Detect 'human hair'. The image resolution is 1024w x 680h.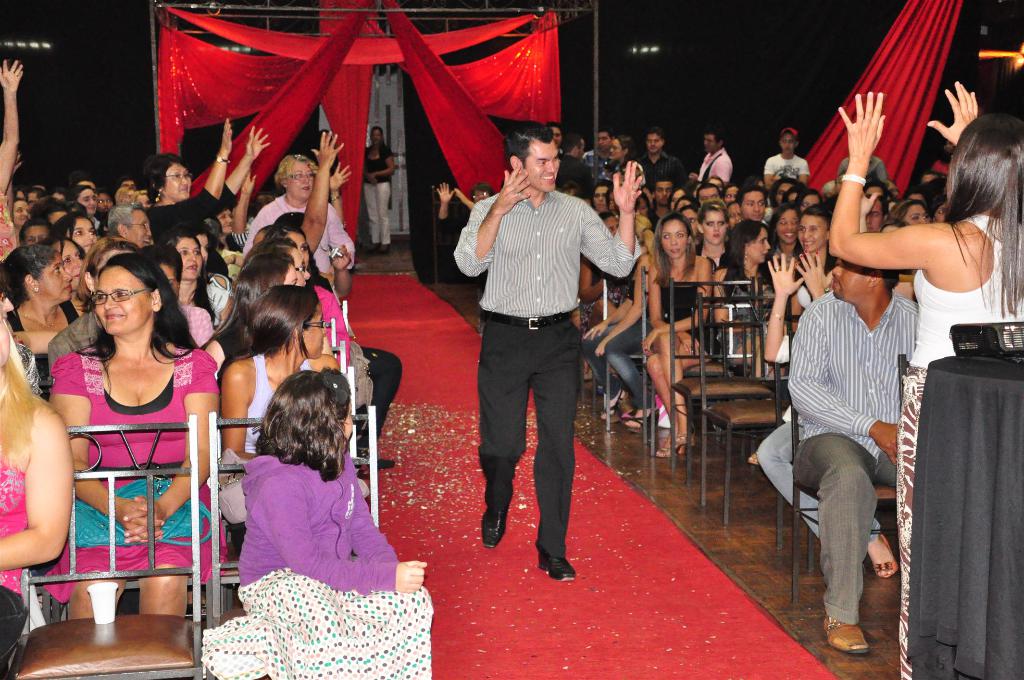
21:186:45:195.
